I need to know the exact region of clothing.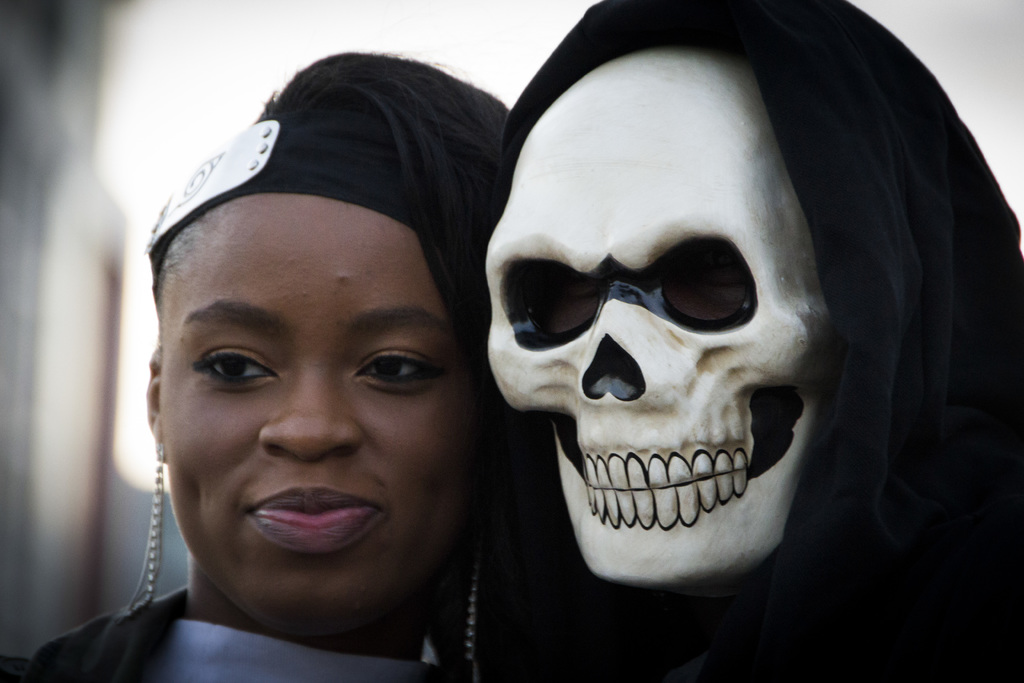
Region: <bbox>470, 0, 1023, 682</bbox>.
